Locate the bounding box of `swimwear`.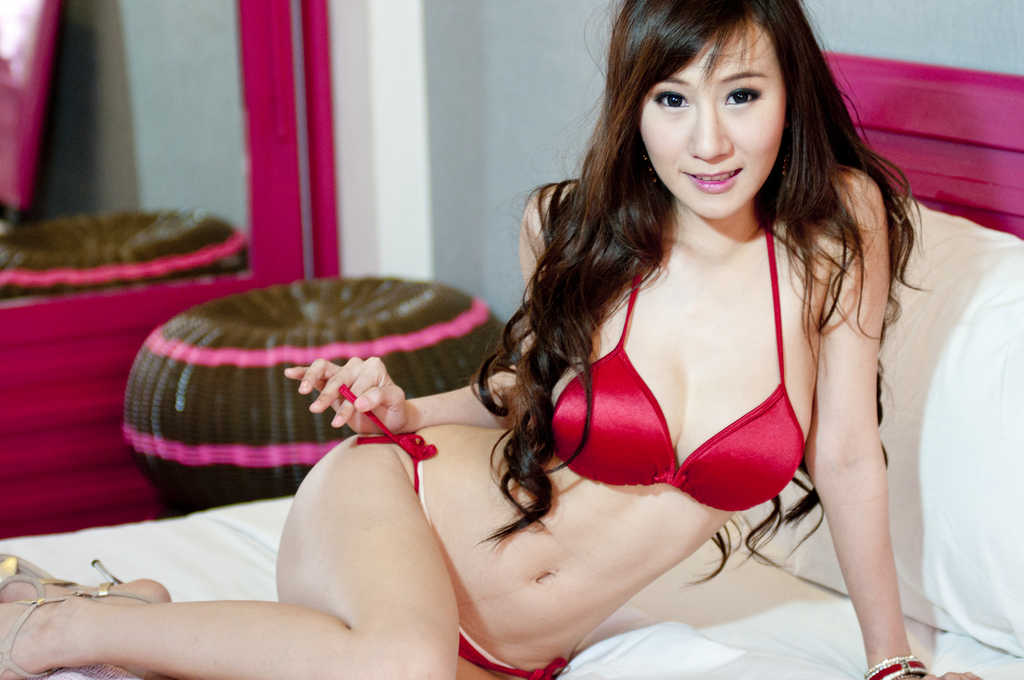
Bounding box: [334,386,569,677].
